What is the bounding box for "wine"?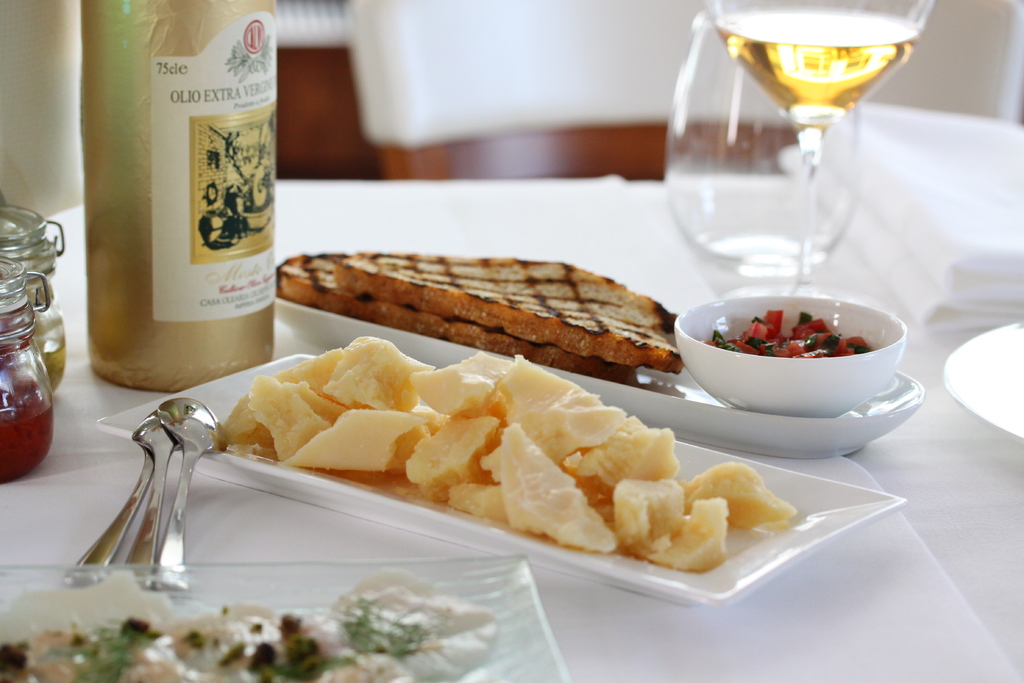
Rect(79, 0, 275, 391).
